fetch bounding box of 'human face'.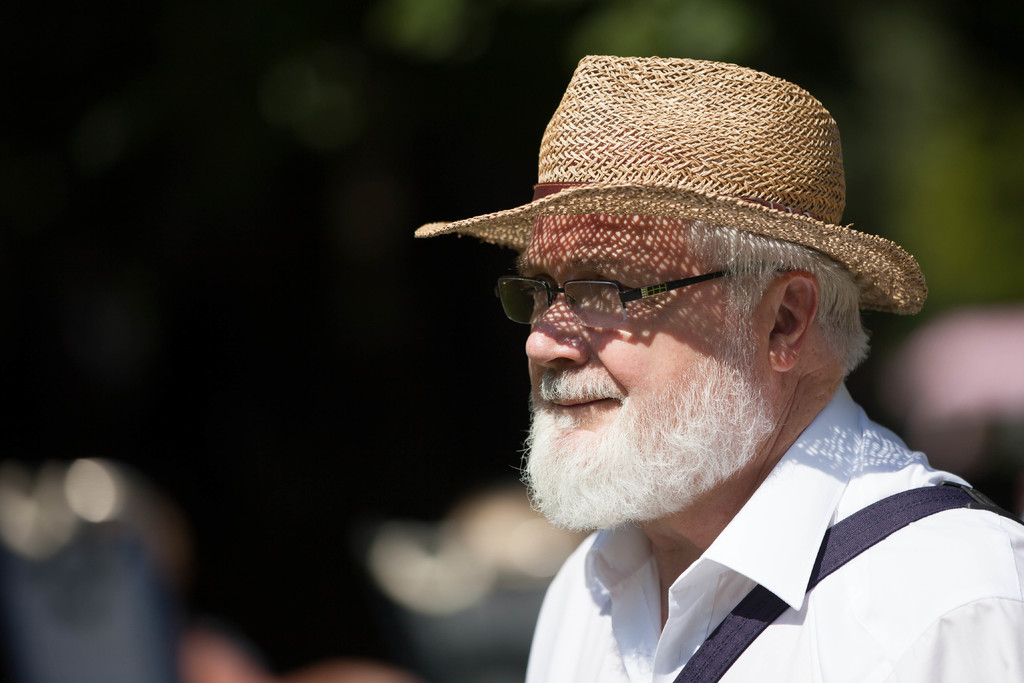
Bbox: left=509, top=211, right=770, bottom=498.
